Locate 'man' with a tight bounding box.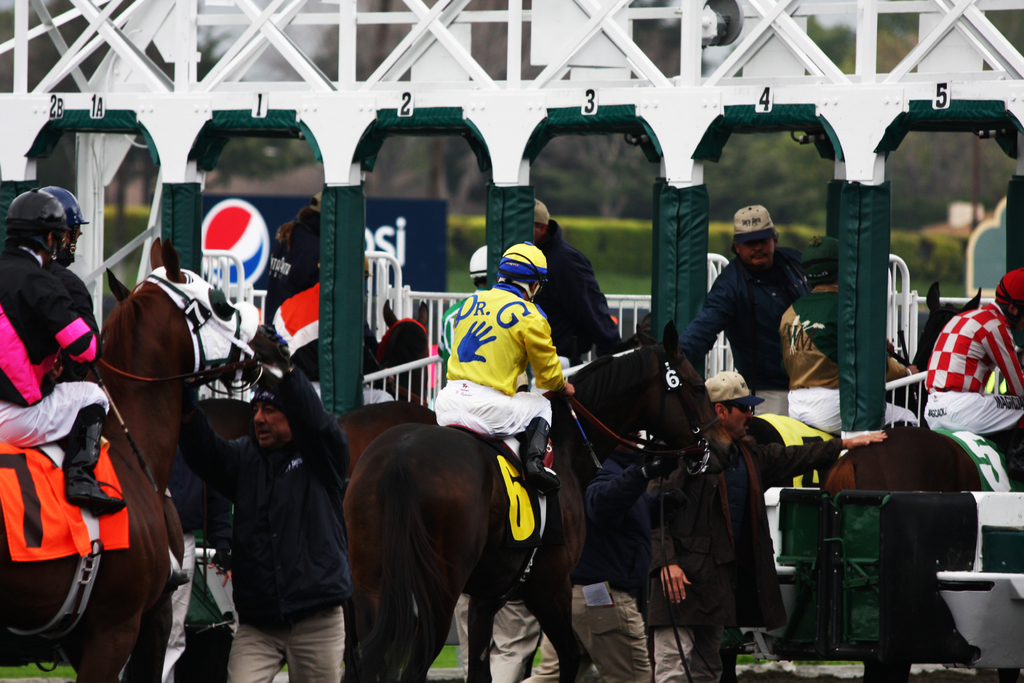
Rect(0, 186, 129, 516).
